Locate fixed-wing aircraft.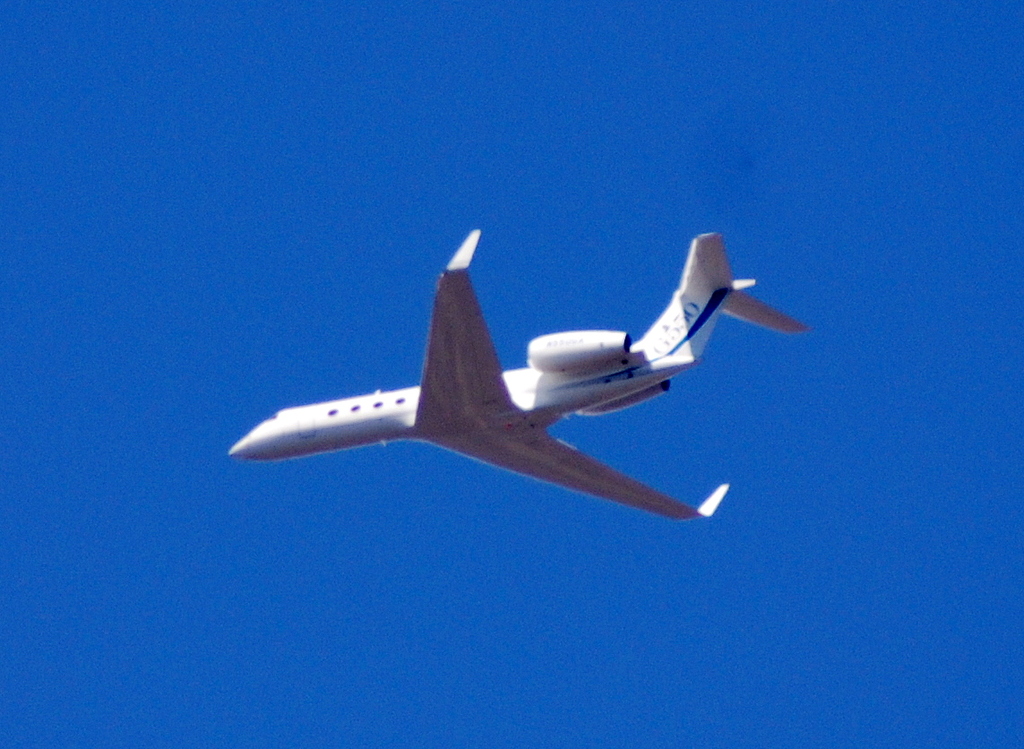
Bounding box: l=223, t=224, r=833, b=547.
